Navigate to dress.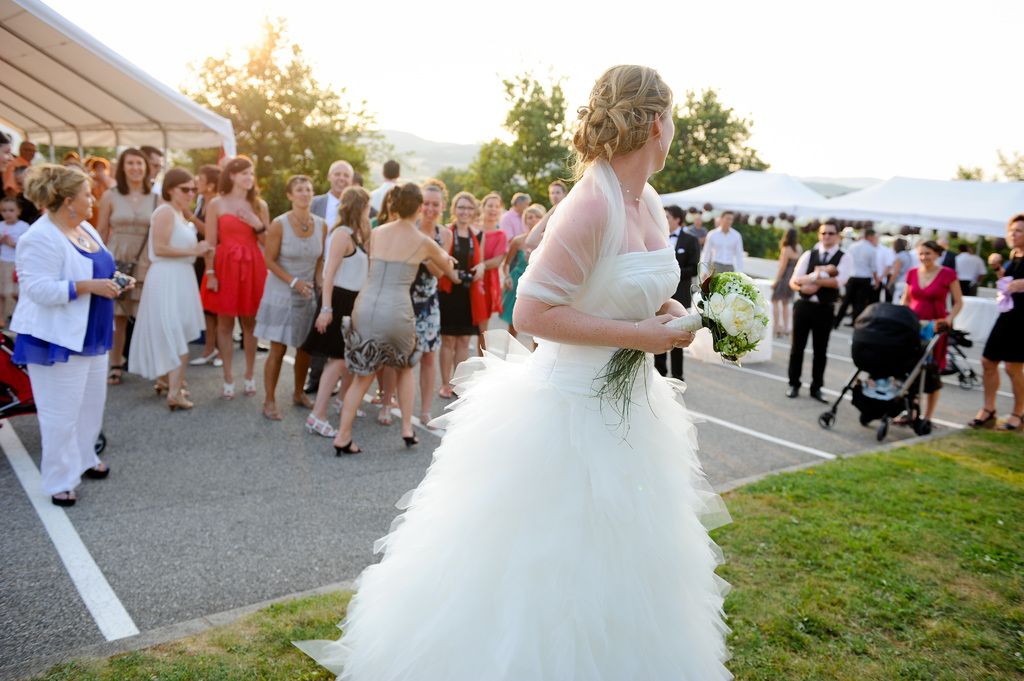
Navigation target: crop(250, 211, 330, 346).
